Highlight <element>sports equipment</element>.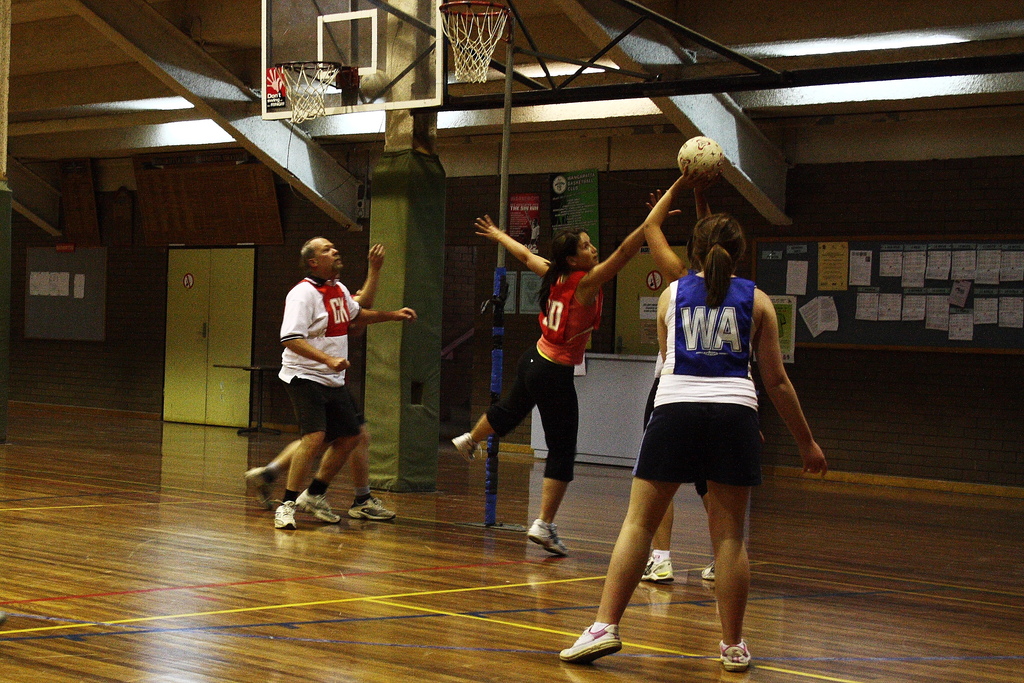
Highlighted region: {"x1": 273, "y1": 500, "x2": 298, "y2": 529}.
